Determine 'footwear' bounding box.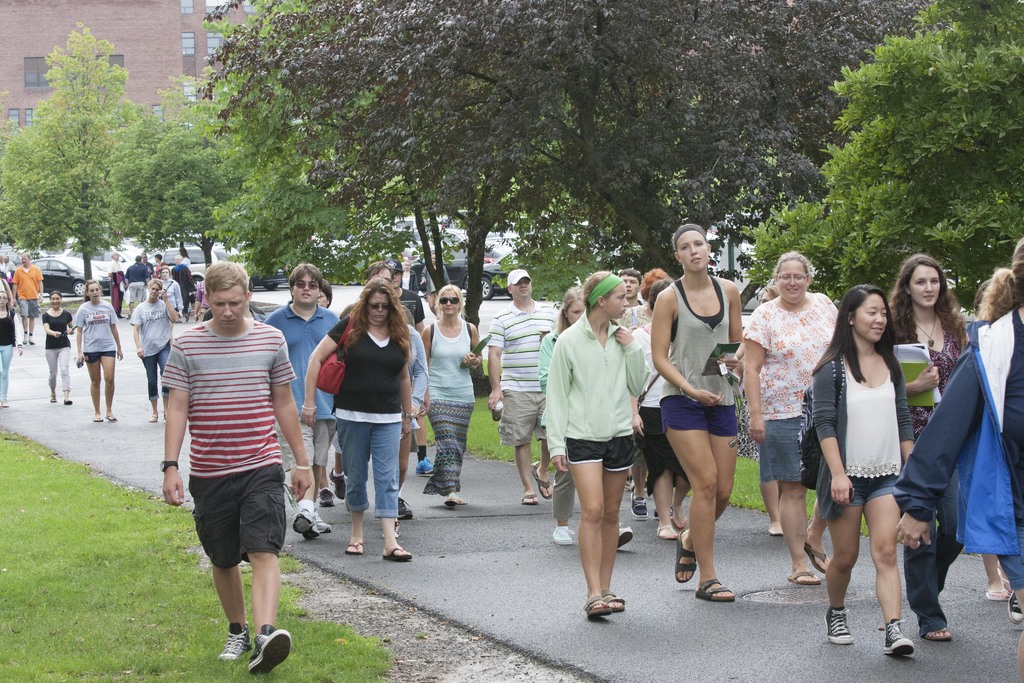
Determined: [x1=328, y1=469, x2=346, y2=500].
